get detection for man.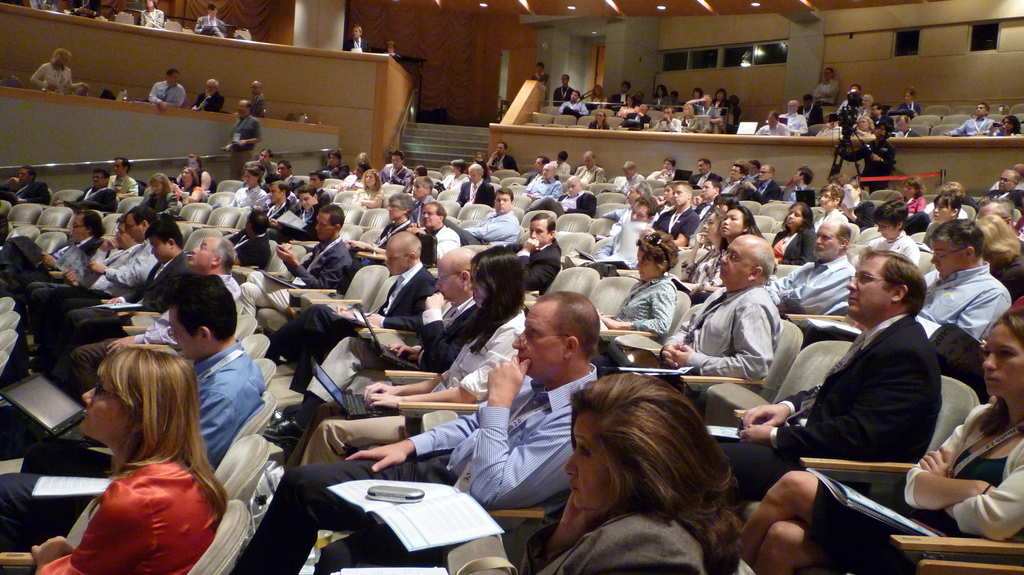
Detection: {"x1": 344, "y1": 26, "x2": 370, "y2": 52}.
